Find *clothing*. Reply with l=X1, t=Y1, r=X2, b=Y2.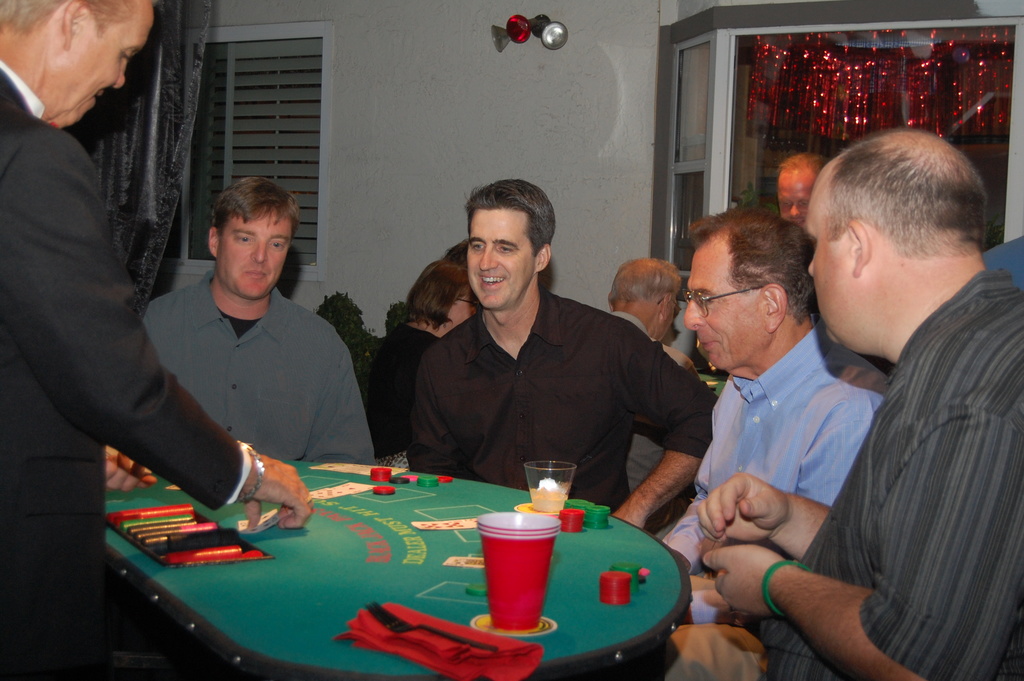
l=618, t=316, r=705, b=521.
